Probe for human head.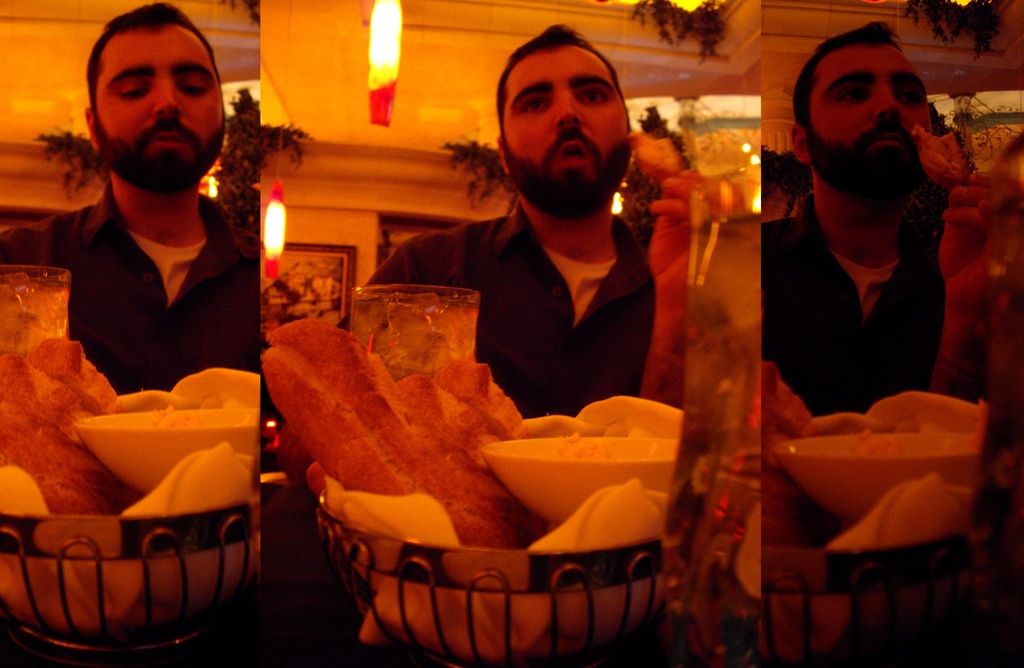
Probe result: 56/0/225/164.
